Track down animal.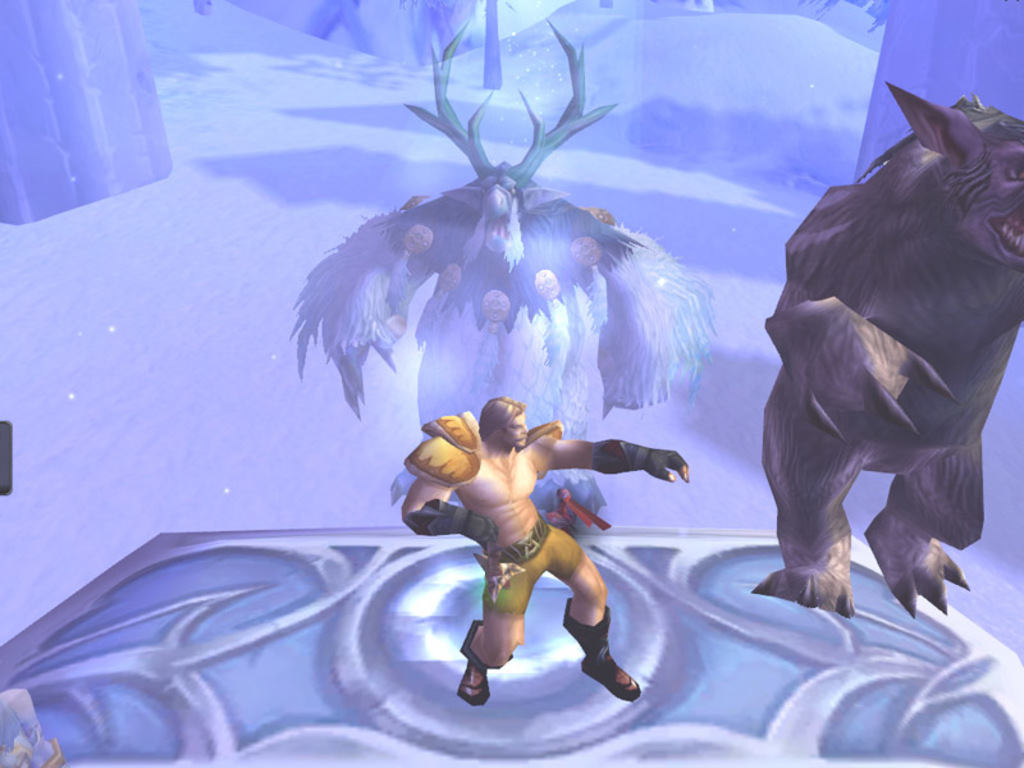
Tracked to left=750, top=81, right=1023, bottom=623.
